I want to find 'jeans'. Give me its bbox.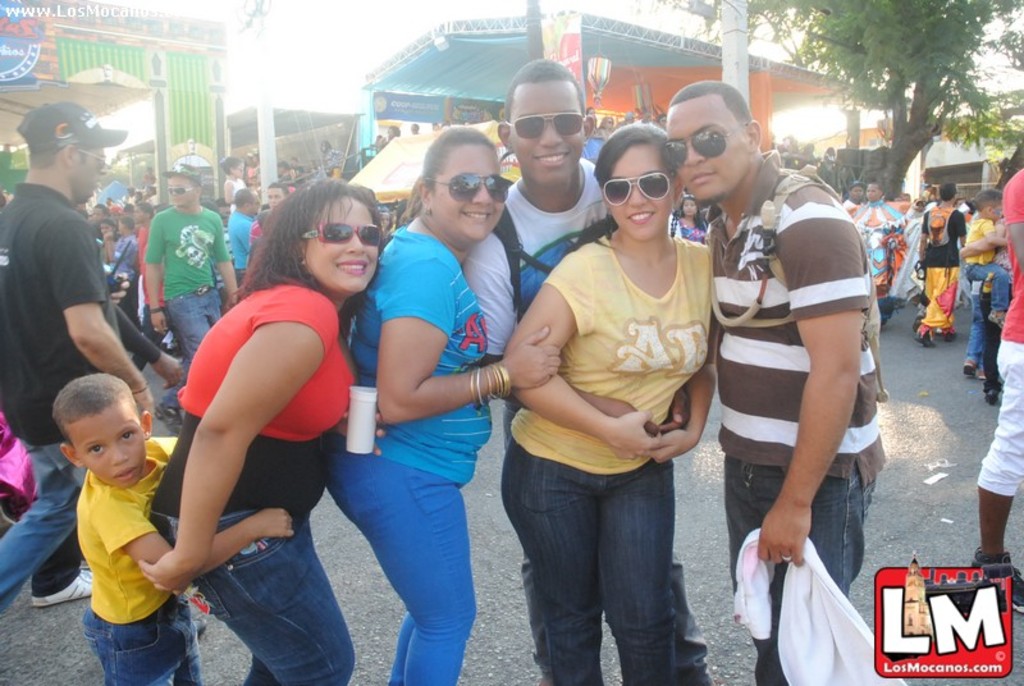
(965,260,1010,310).
